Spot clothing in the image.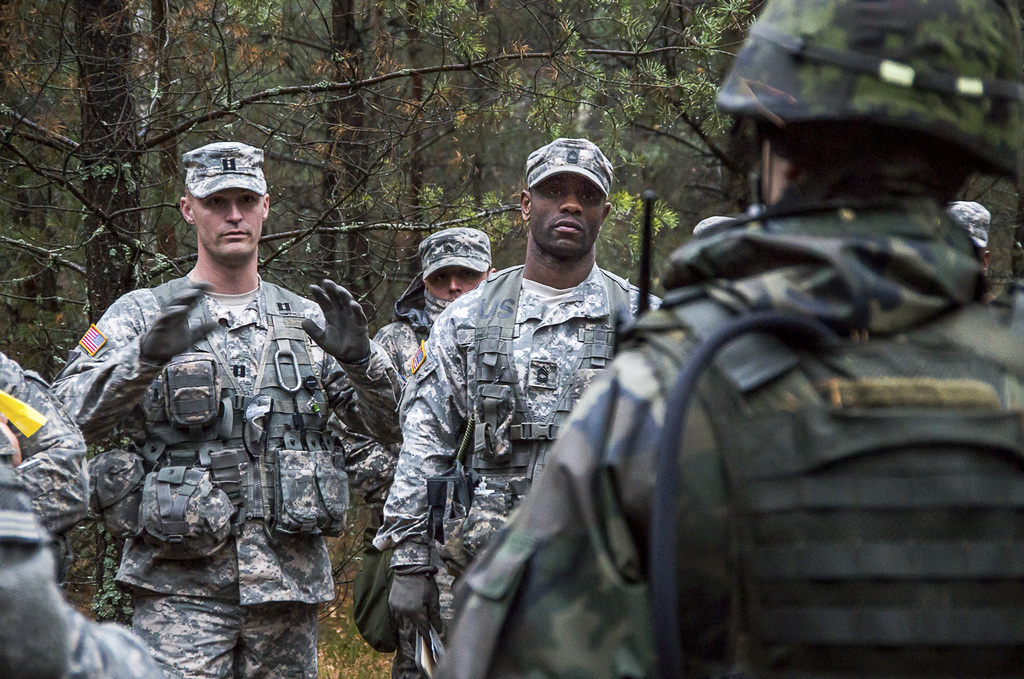
clothing found at box(431, 198, 1023, 678).
